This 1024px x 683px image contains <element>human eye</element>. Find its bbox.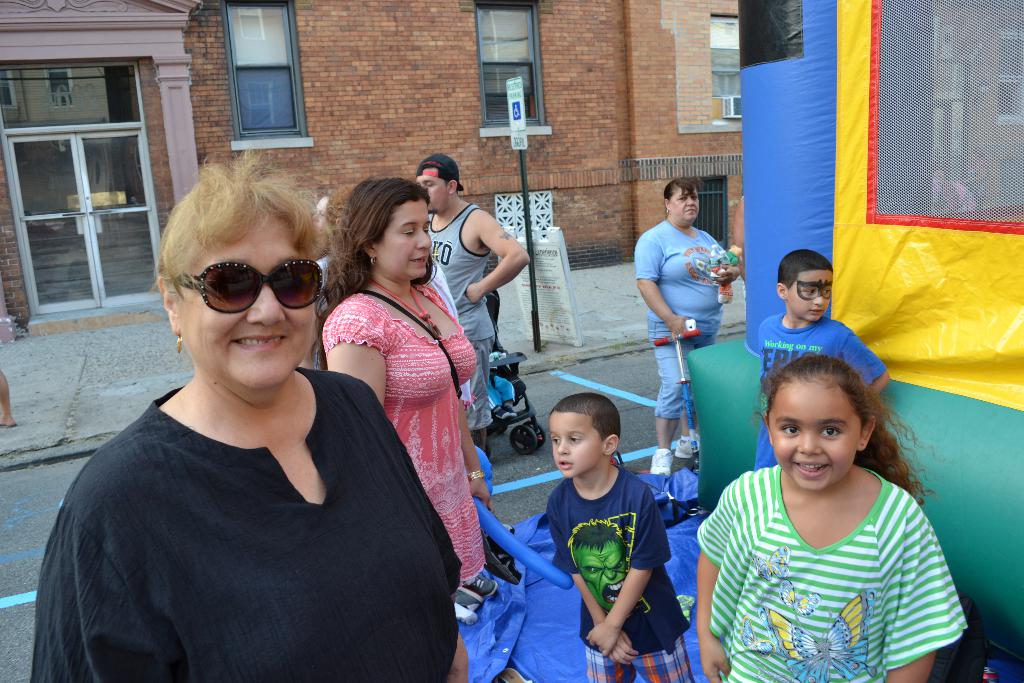
(691,195,696,200).
